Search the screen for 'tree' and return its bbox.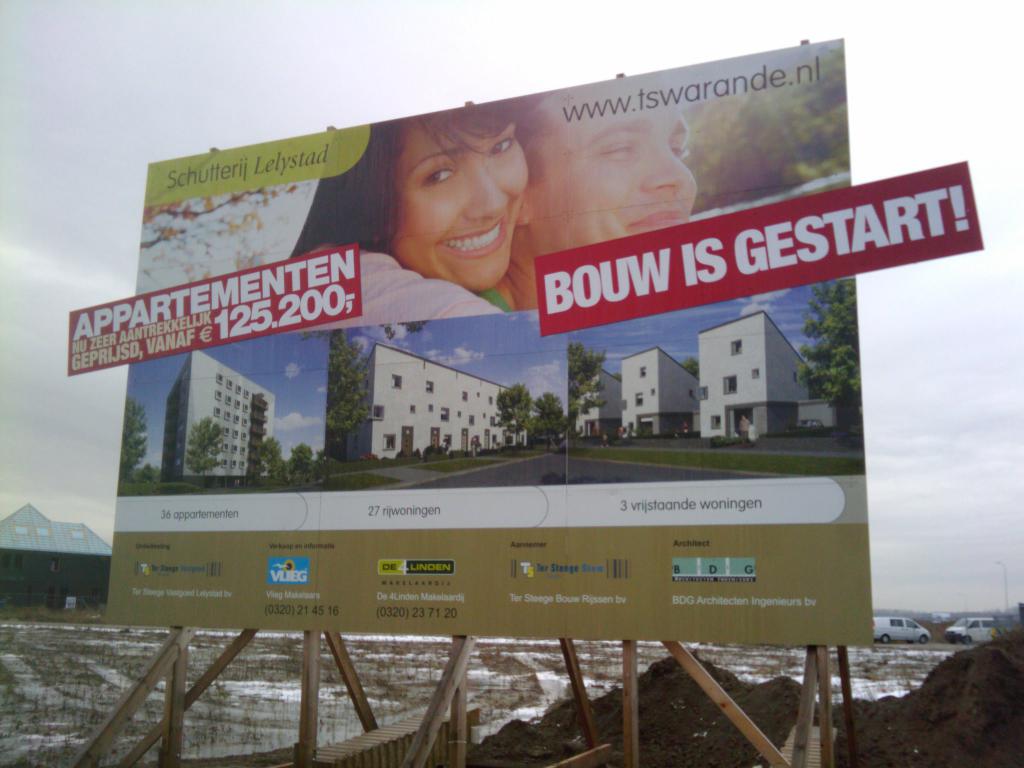
Found: [left=328, top=324, right=375, bottom=460].
